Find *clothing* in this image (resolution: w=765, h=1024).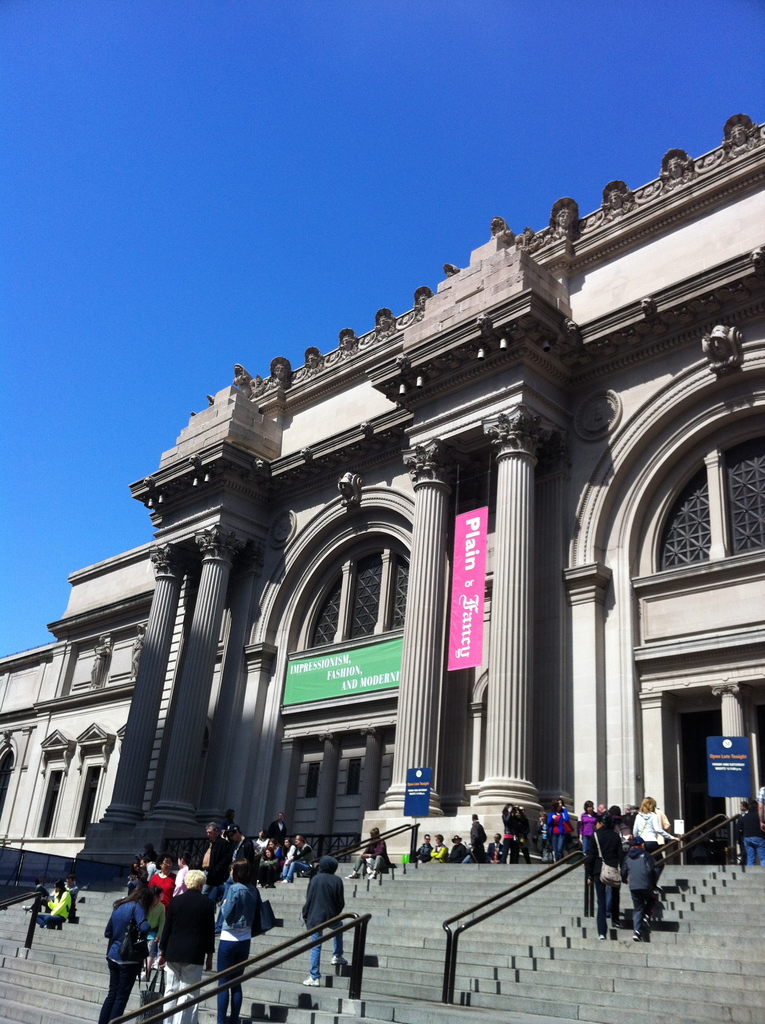
box=[468, 822, 491, 862].
